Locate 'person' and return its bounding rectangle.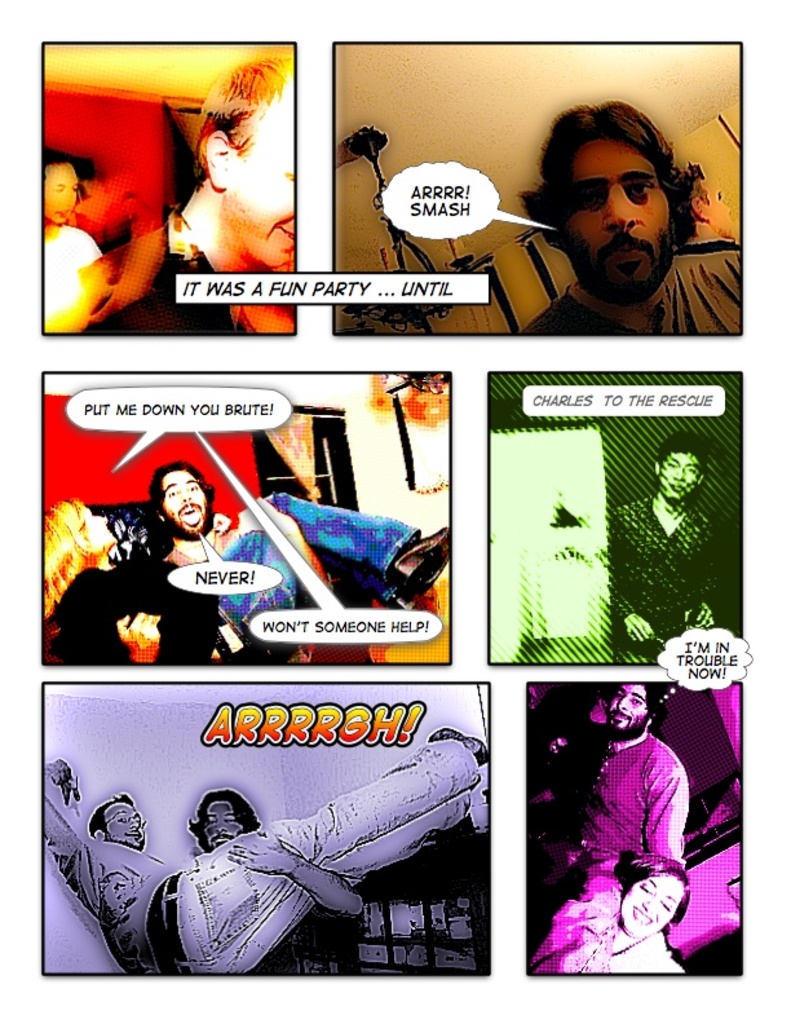
BBox(610, 431, 721, 666).
